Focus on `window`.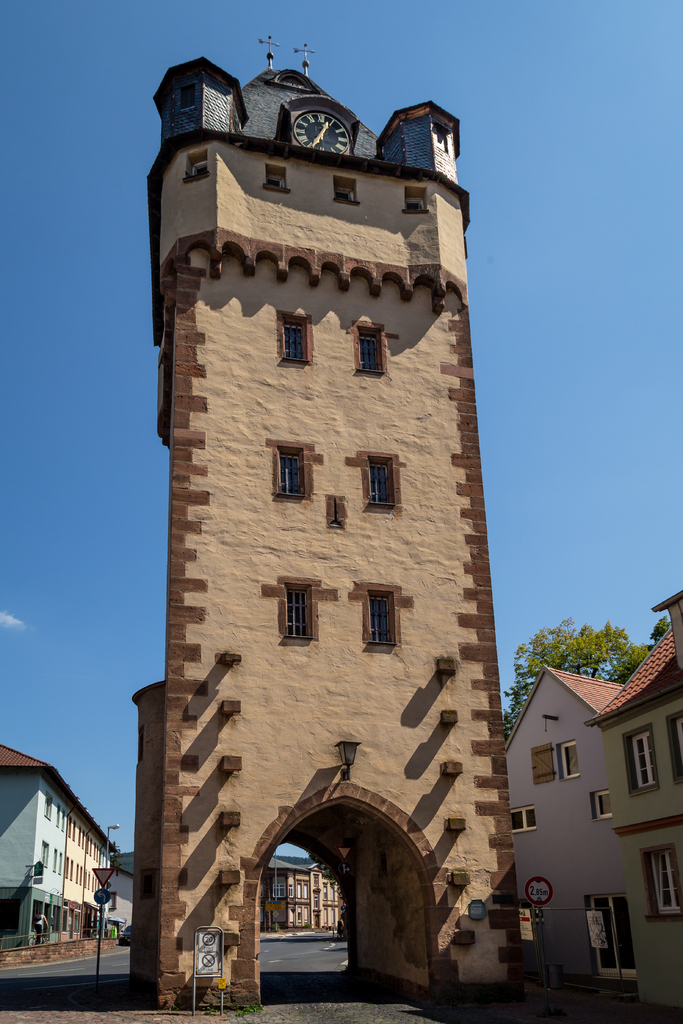
Focused at x1=532, y1=739, x2=554, y2=783.
